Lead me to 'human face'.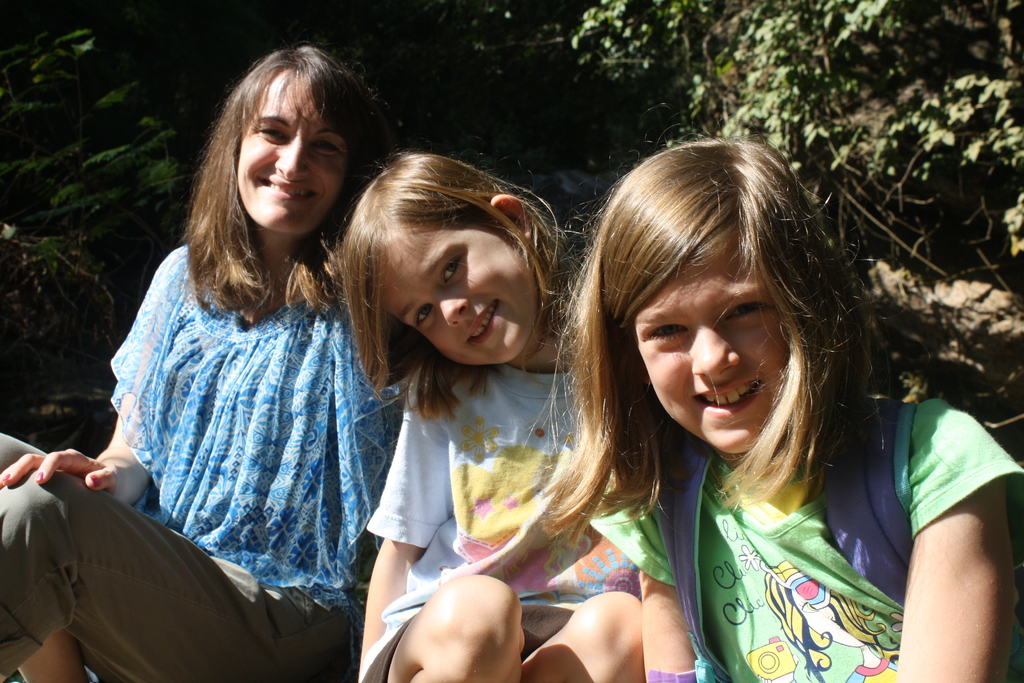
Lead to l=235, t=62, r=348, b=236.
